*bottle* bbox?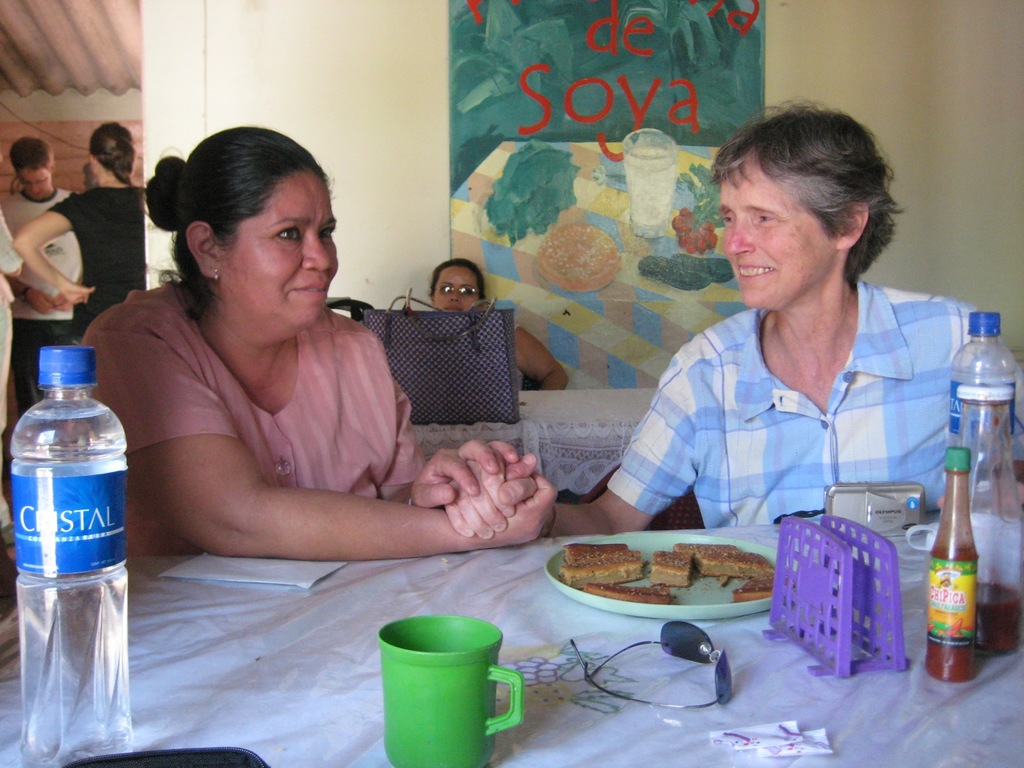
957 384 1023 655
